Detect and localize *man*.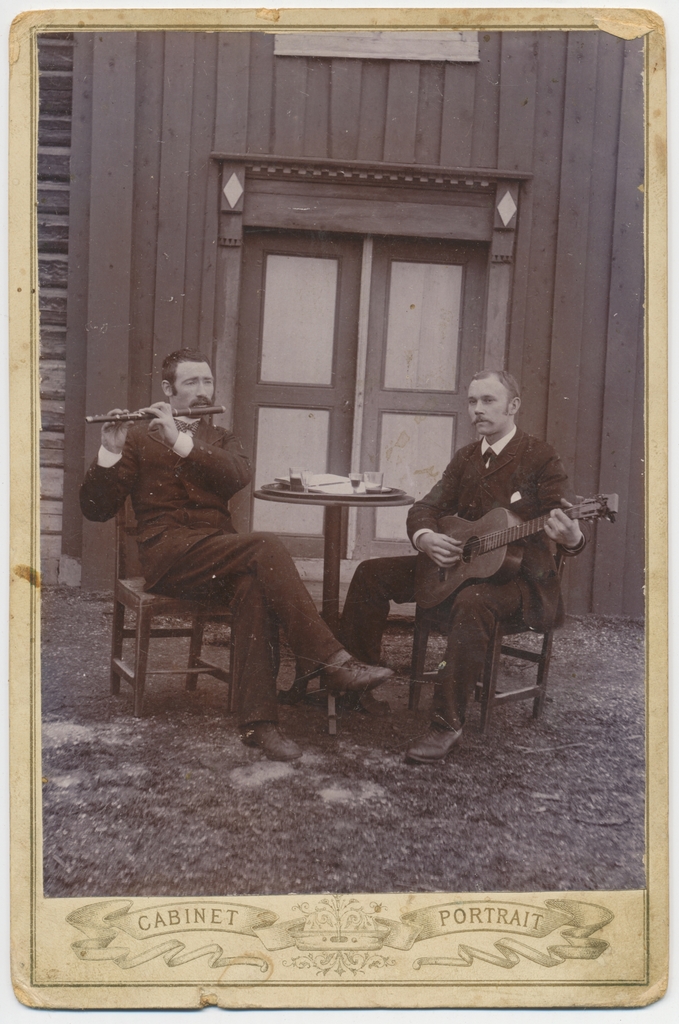
Localized at 78,348,400,767.
